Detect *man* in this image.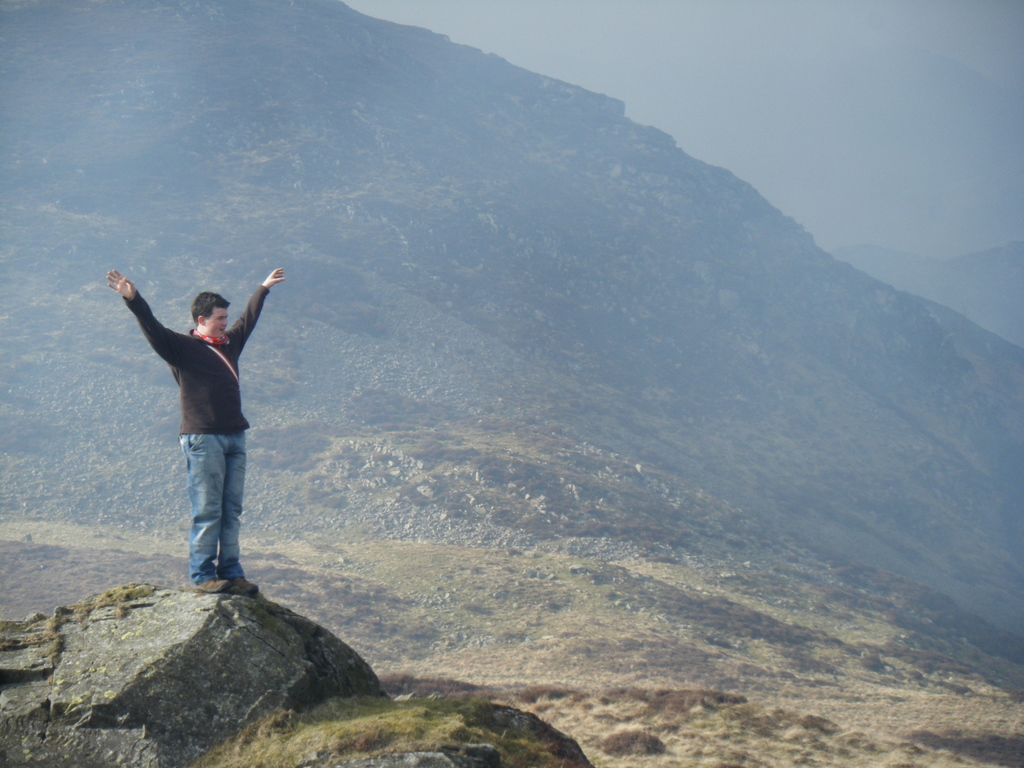
Detection: Rect(108, 262, 281, 616).
